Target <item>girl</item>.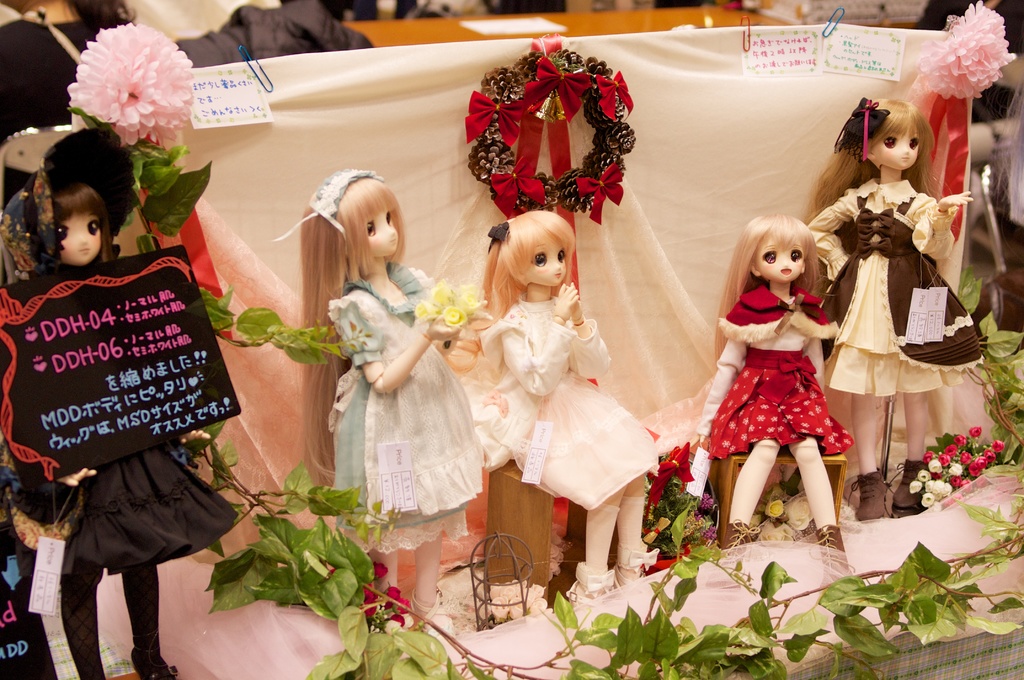
Target region: detection(797, 96, 984, 512).
